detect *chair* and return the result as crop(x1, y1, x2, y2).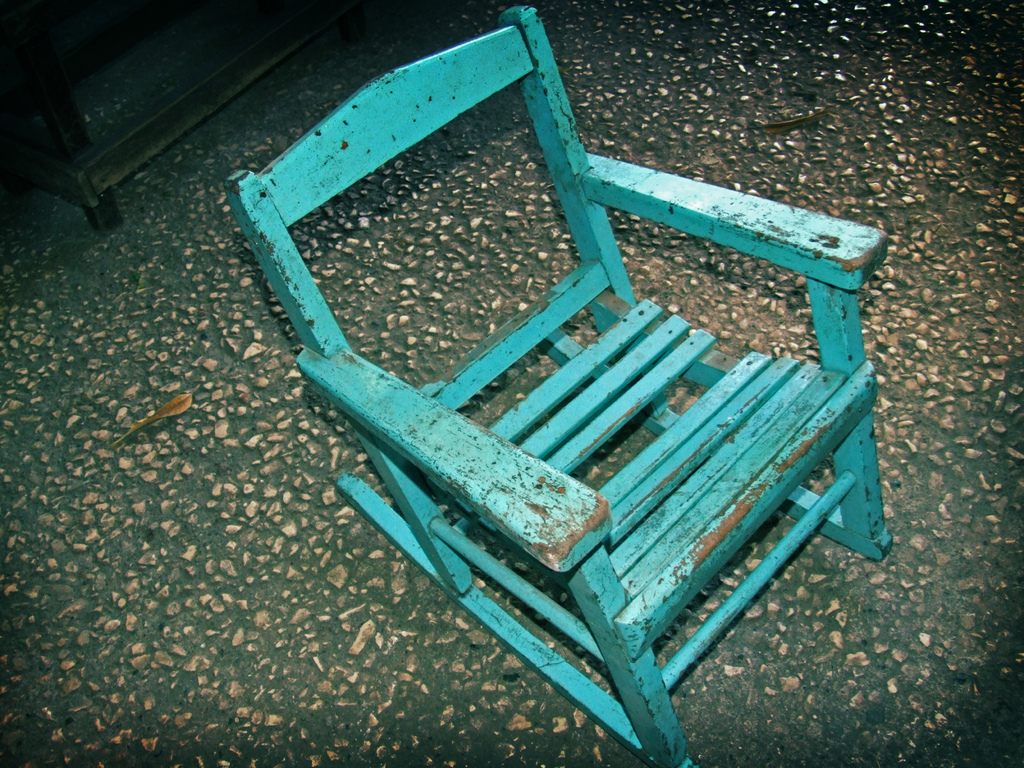
crop(168, 15, 934, 749).
